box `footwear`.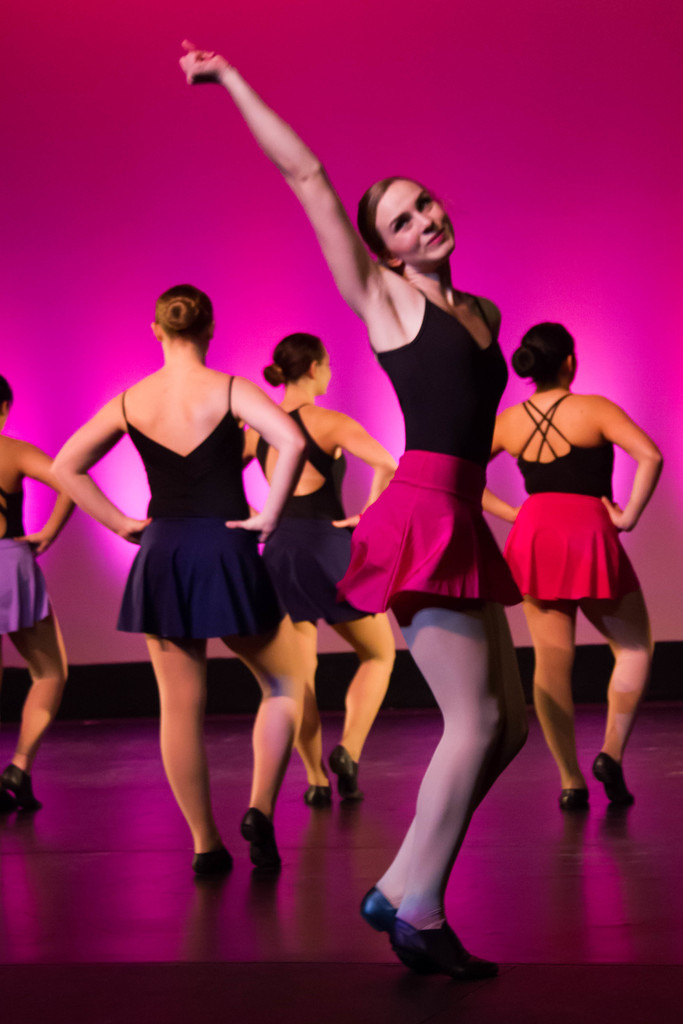
detection(594, 751, 634, 804).
